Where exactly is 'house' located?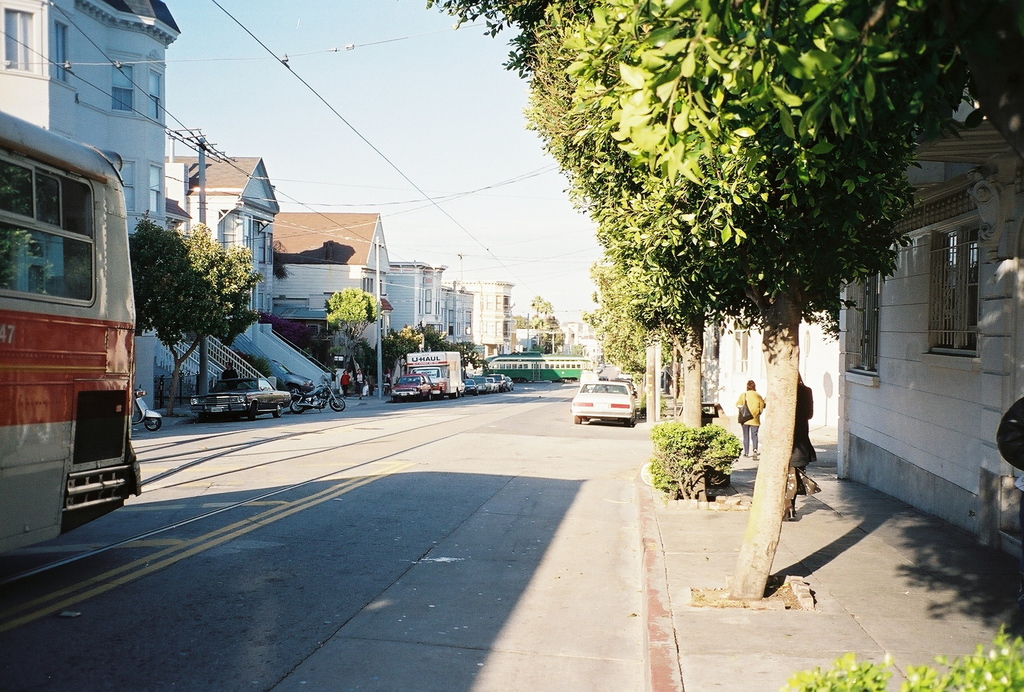
Its bounding box is [x1=454, y1=292, x2=470, y2=340].
